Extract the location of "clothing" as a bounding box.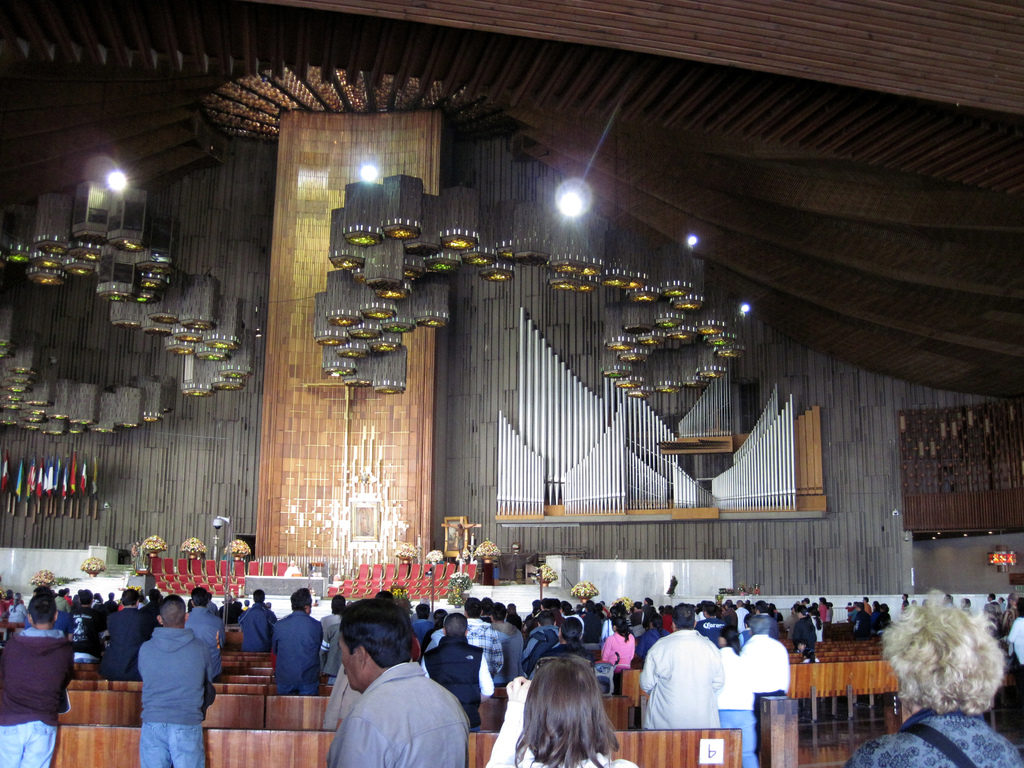
[842, 707, 1023, 767].
